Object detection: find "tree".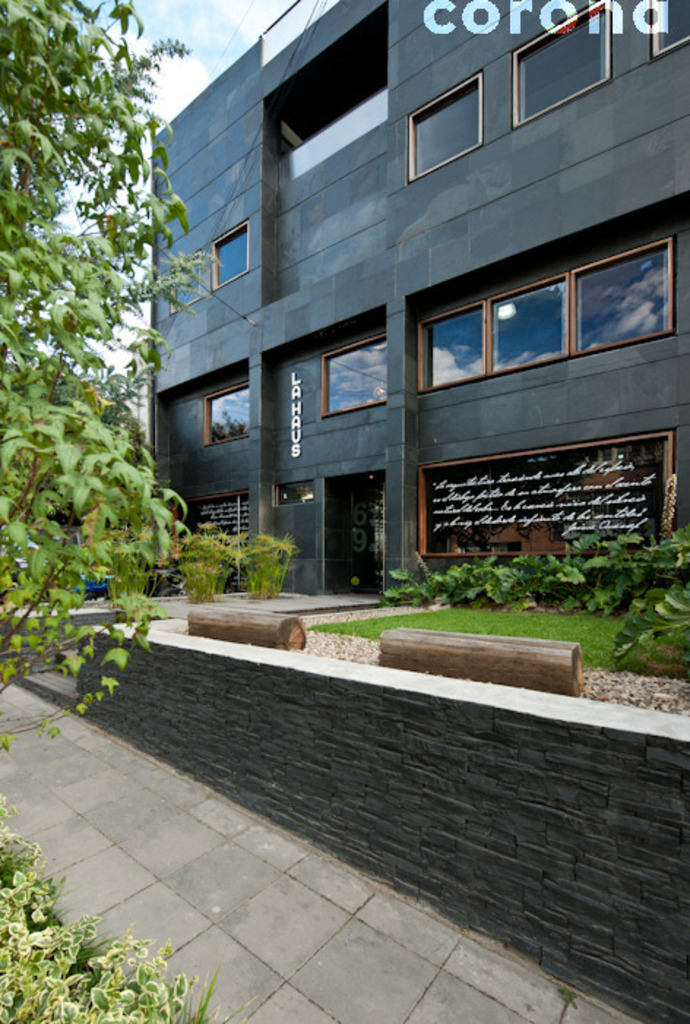
0 0 213 777.
